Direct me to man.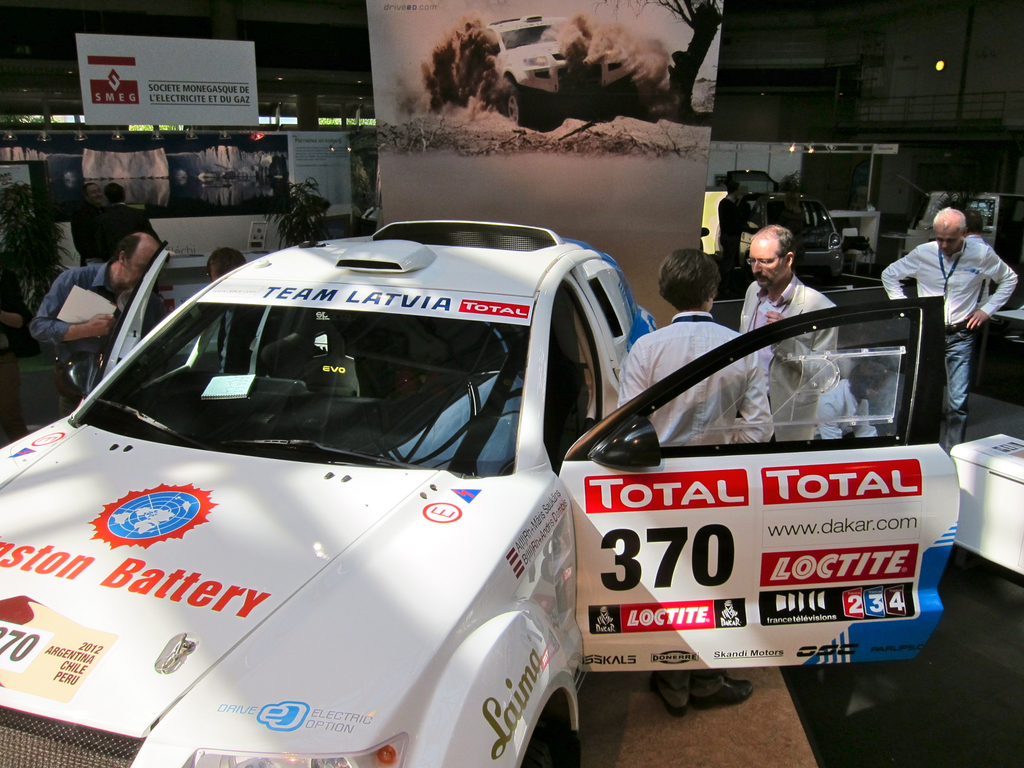
Direction: pyautogui.locateOnScreen(611, 245, 777, 712).
